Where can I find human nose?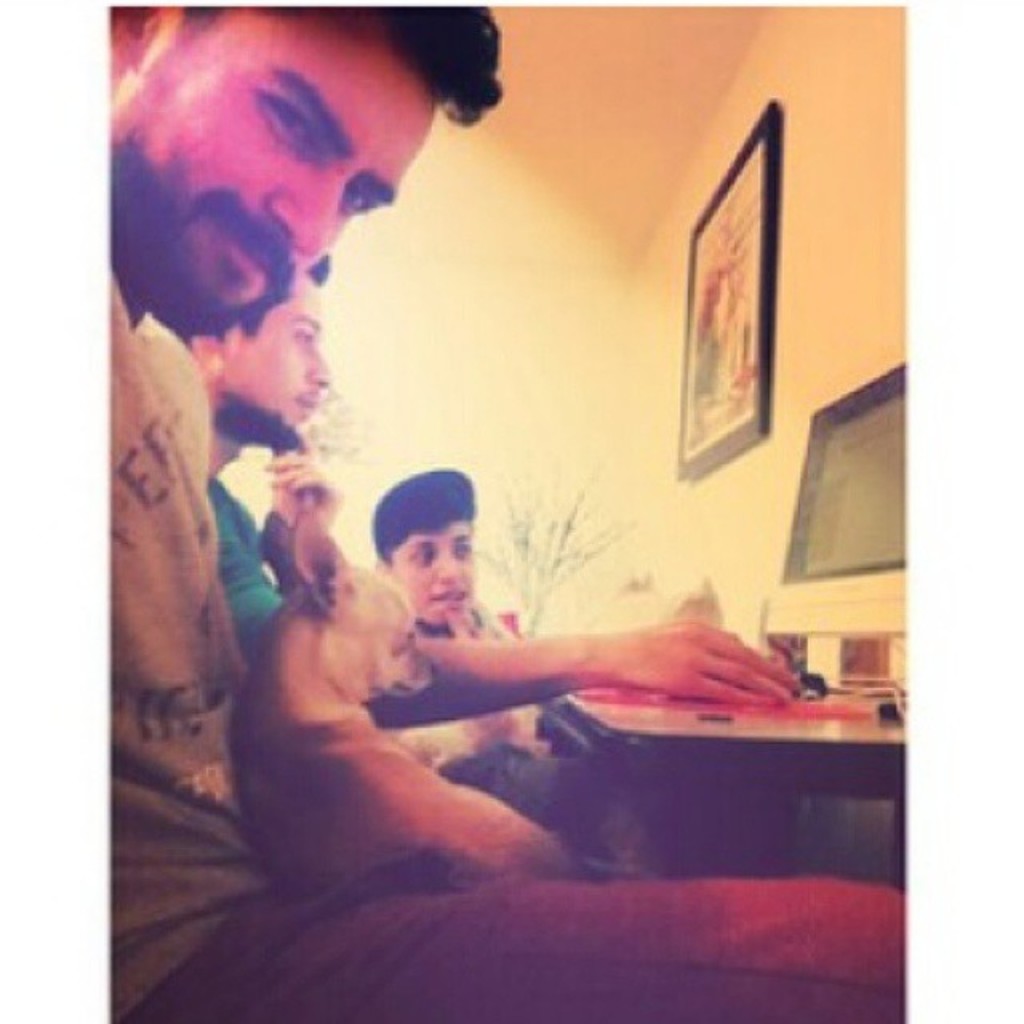
You can find it at crop(266, 189, 341, 256).
